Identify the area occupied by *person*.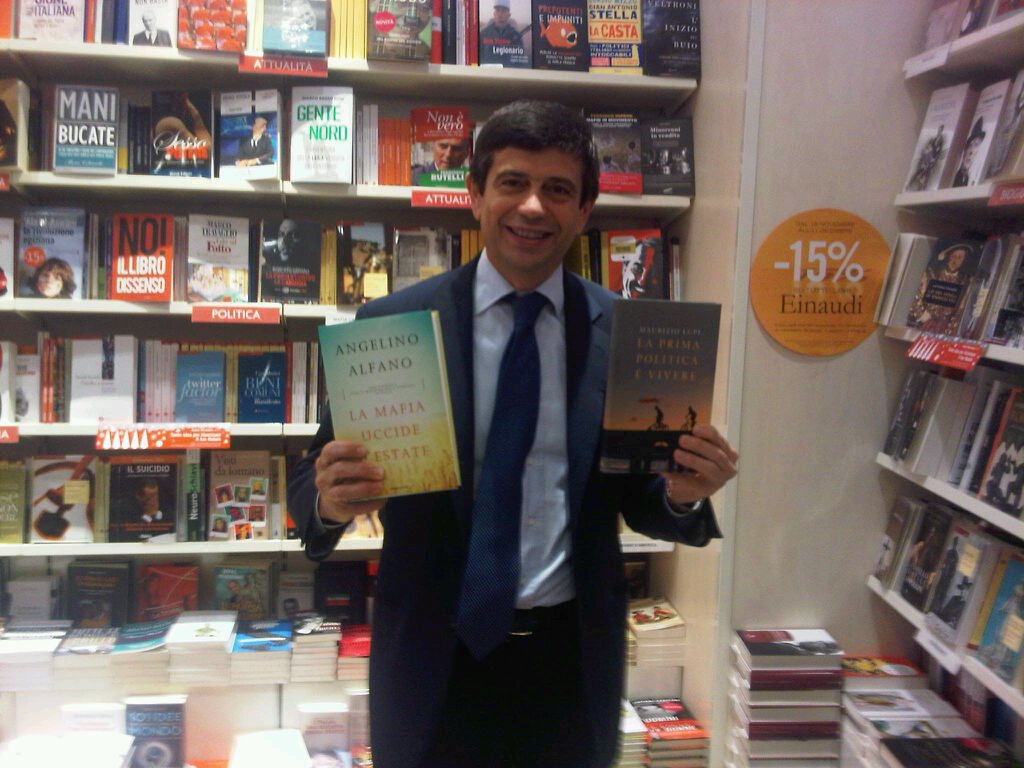
Area: (233, 573, 261, 611).
